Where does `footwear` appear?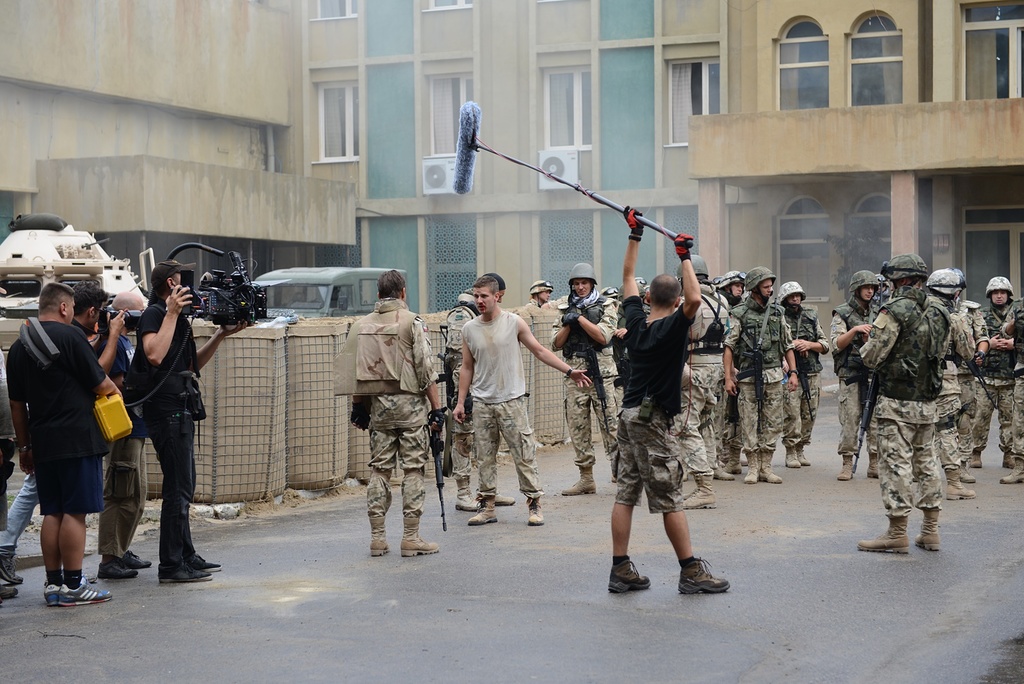
Appears at rect(399, 517, 443, 557).
